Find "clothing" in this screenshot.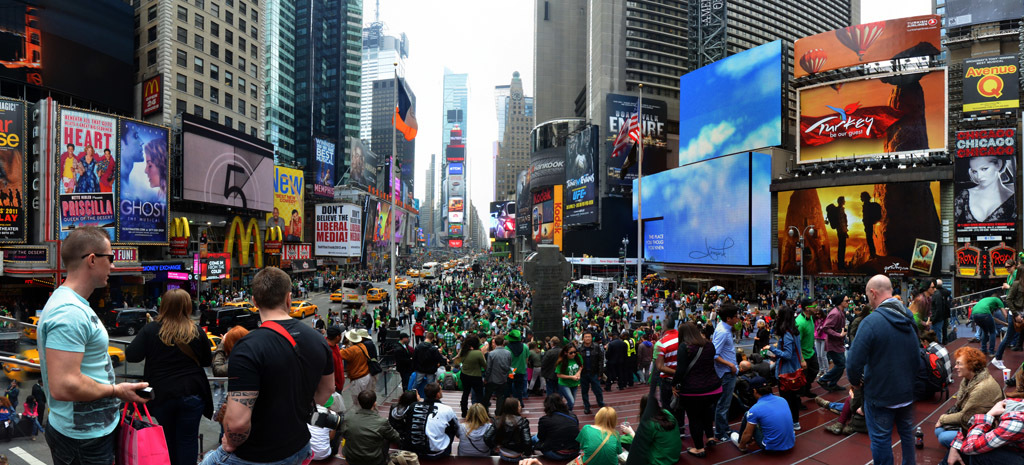
The bounding box for "clothing" is rect(33, 283, 124, 464).
